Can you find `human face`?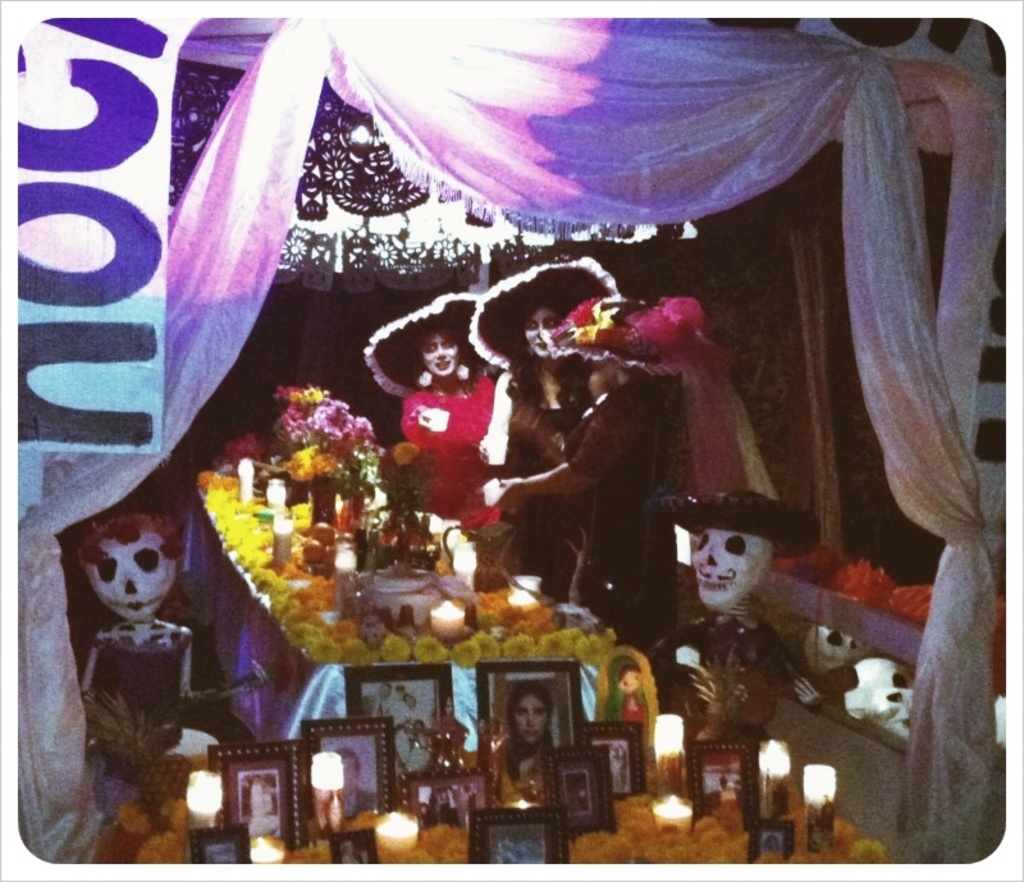
Yes, bounding box: (left=343, top=760, right=358, bottom=790).
